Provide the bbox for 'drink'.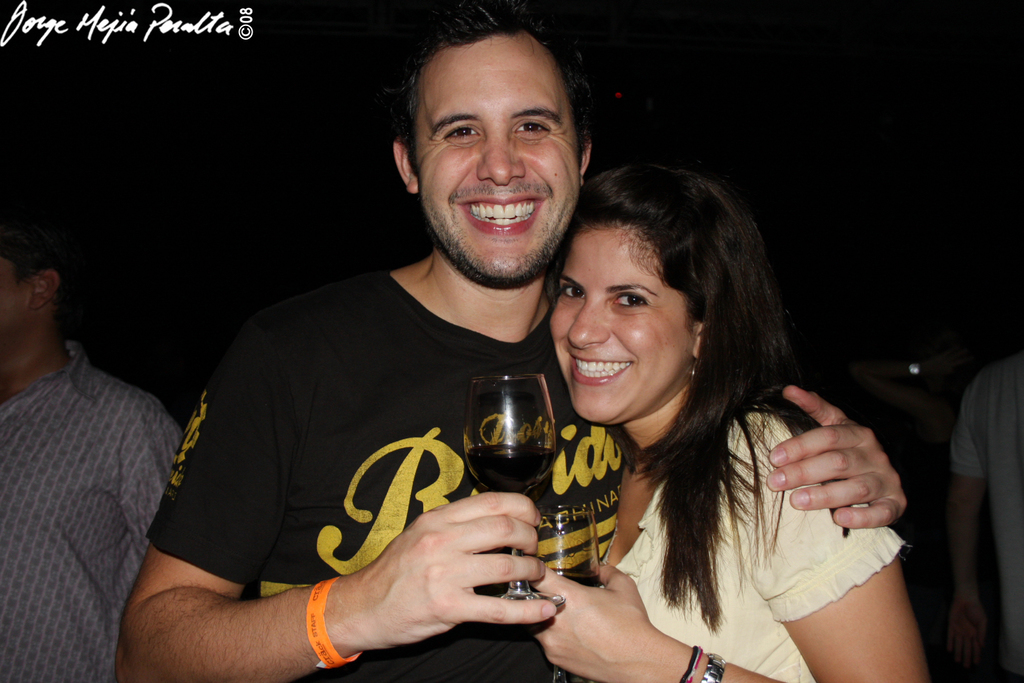
region(556, 568, 608, 591).
